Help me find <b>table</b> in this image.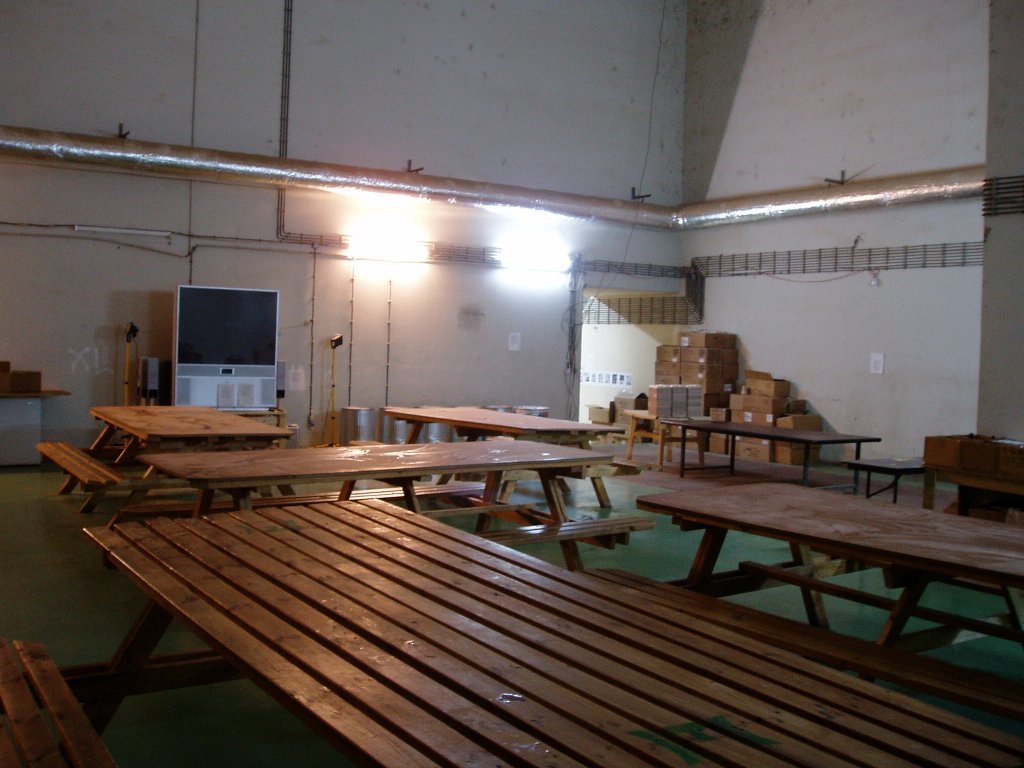
Found it: bbox(670, 405, 876, 494).
